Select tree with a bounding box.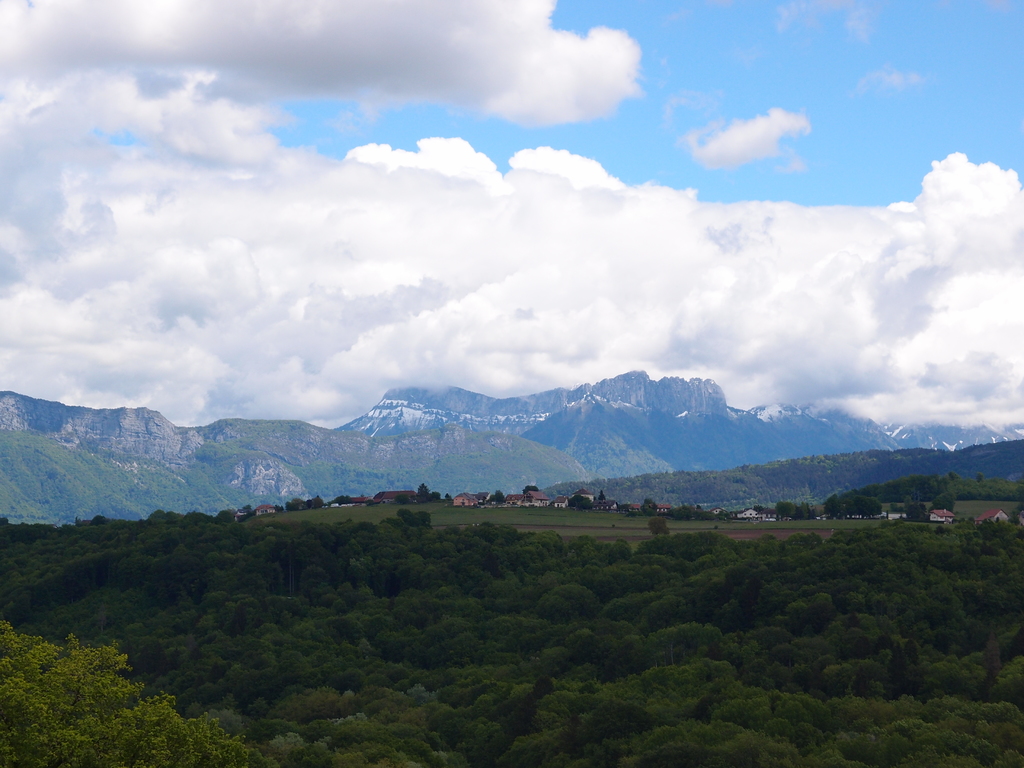
<region>0, 612, 278, 767</region>.
